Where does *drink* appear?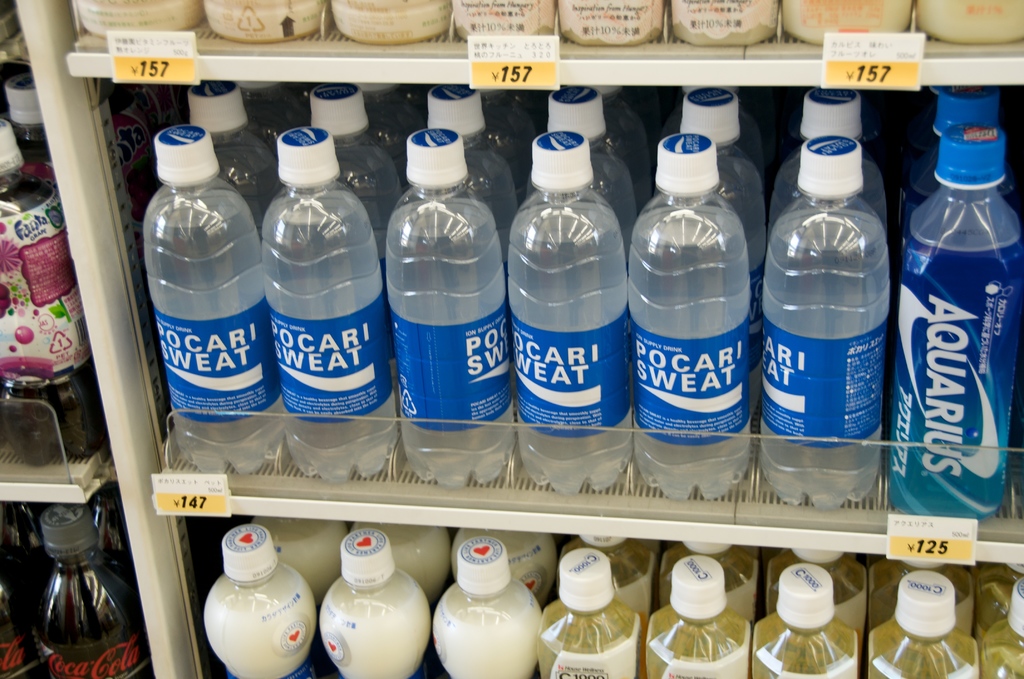
Appears at [left=640, top=86, right=772, bottom=296].
